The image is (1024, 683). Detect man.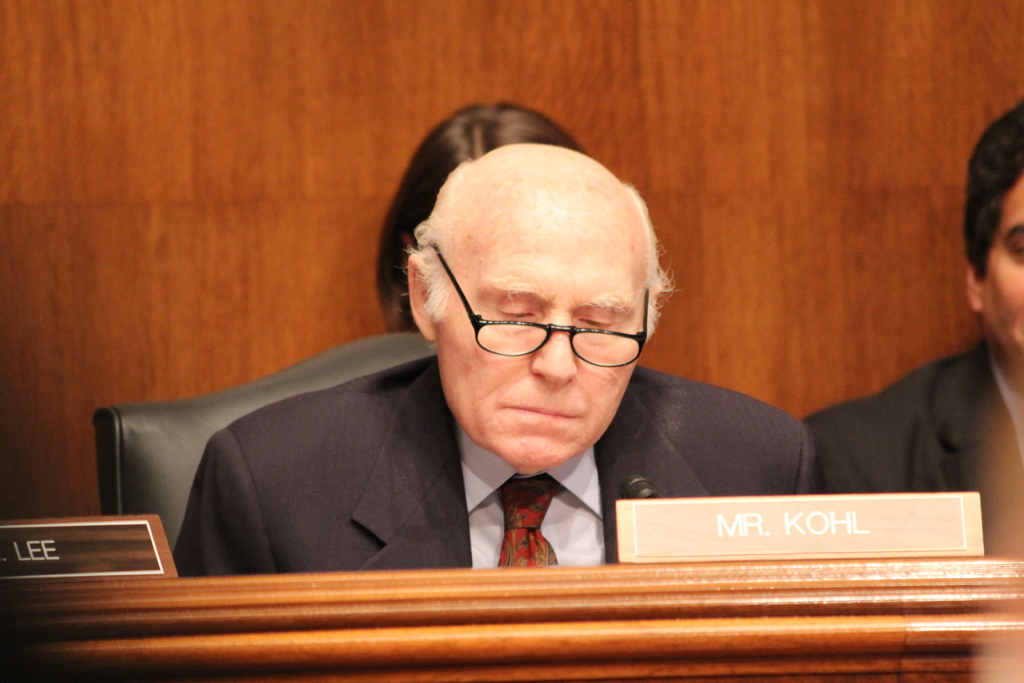
Detection: select_region(799, 92, 1023, 561).
